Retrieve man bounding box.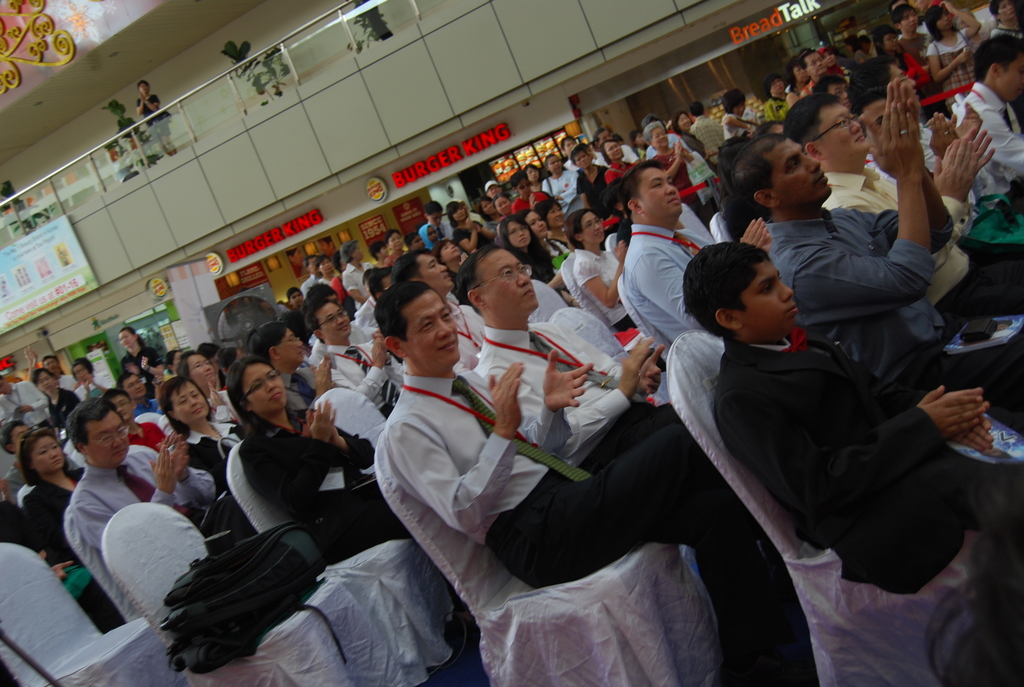
Bounding box: (342, 241, 374, 303).
